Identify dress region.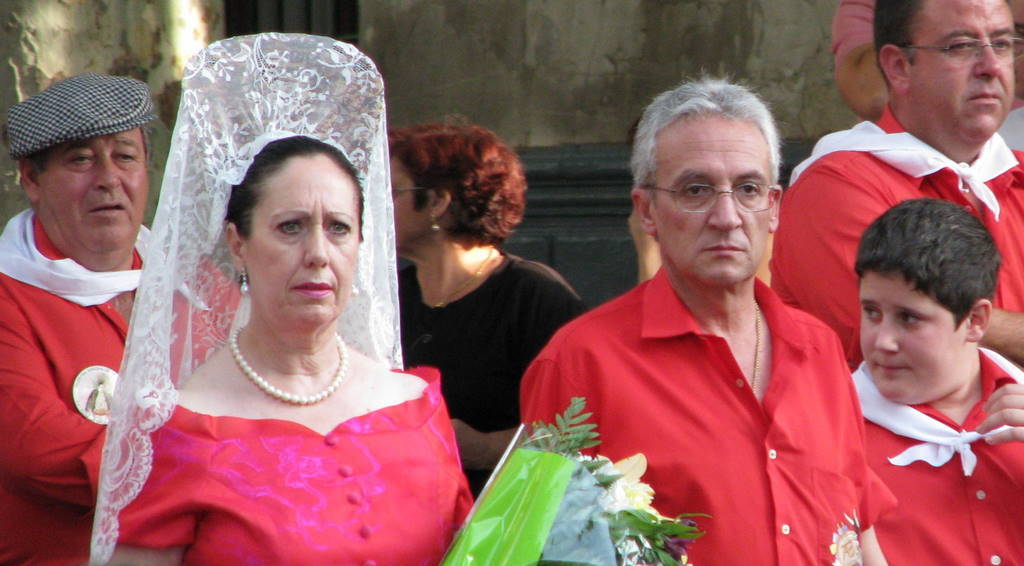
Region: [98,368,477,565].
